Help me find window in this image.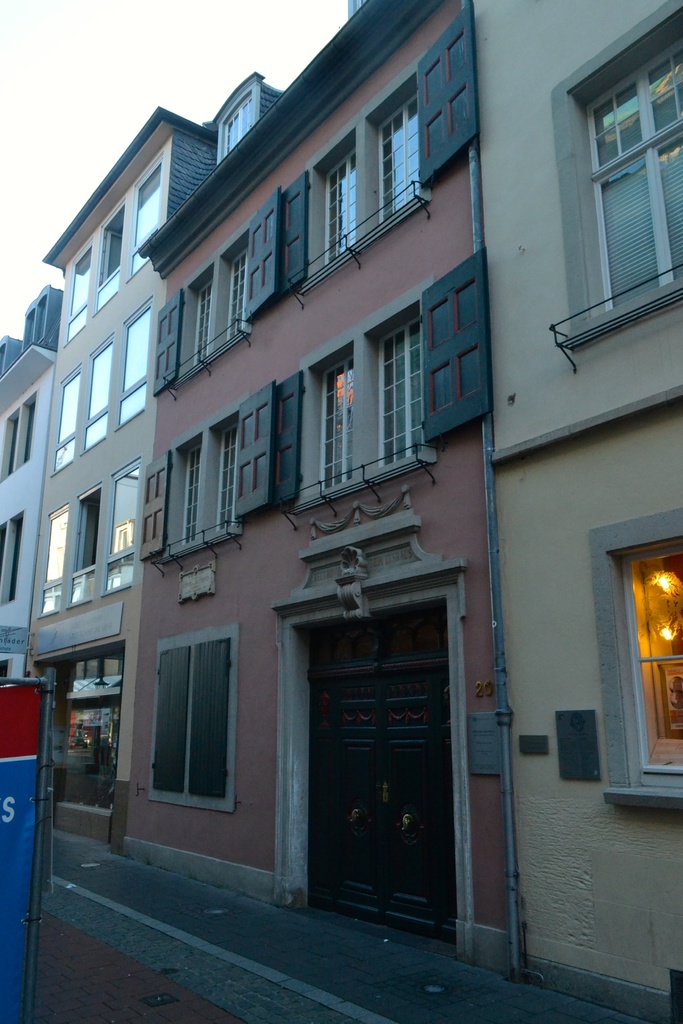
Found it: 150/276/211/393.
